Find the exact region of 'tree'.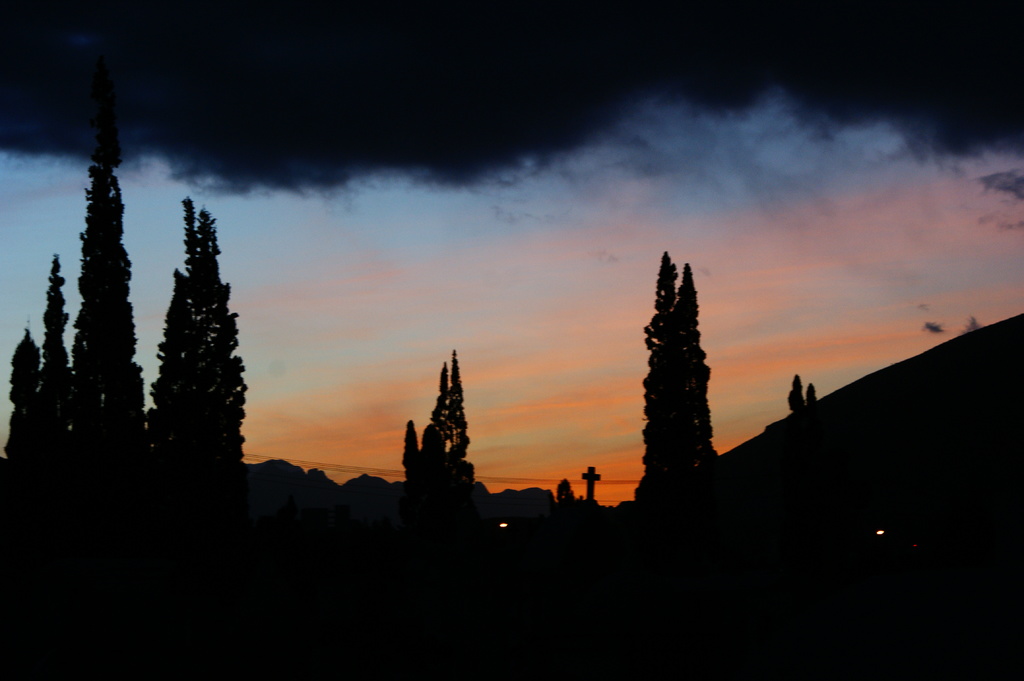
Exact region: Rect(634, 250, 717, 498).
